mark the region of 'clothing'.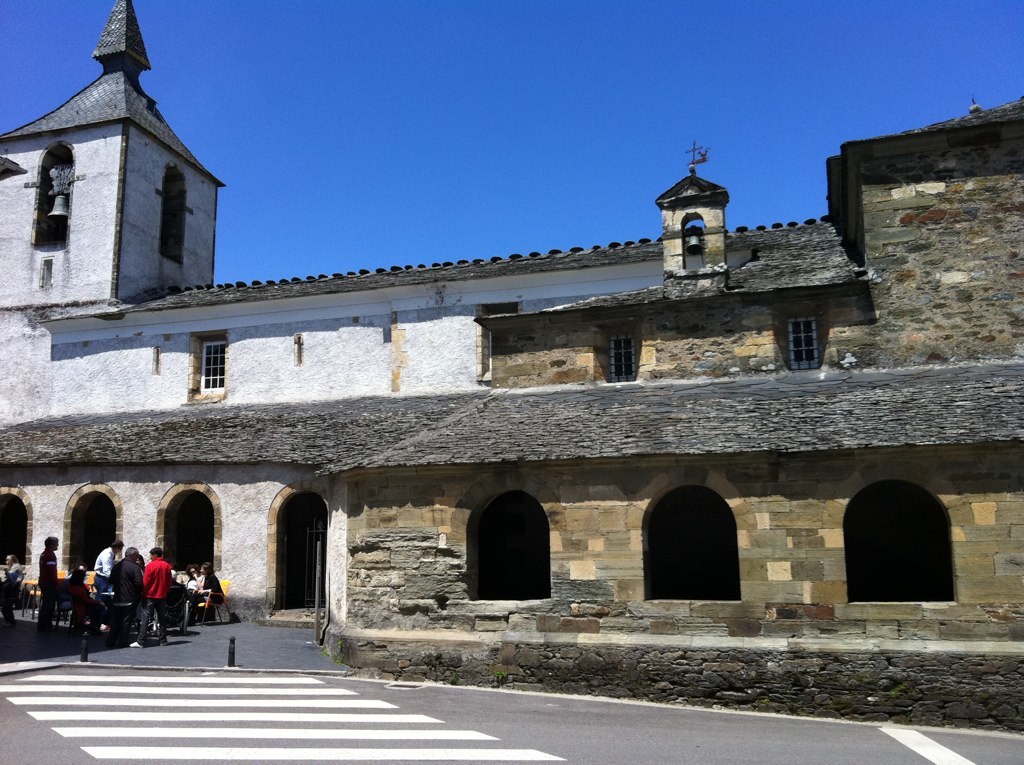
Region: (91,546,112,591).
